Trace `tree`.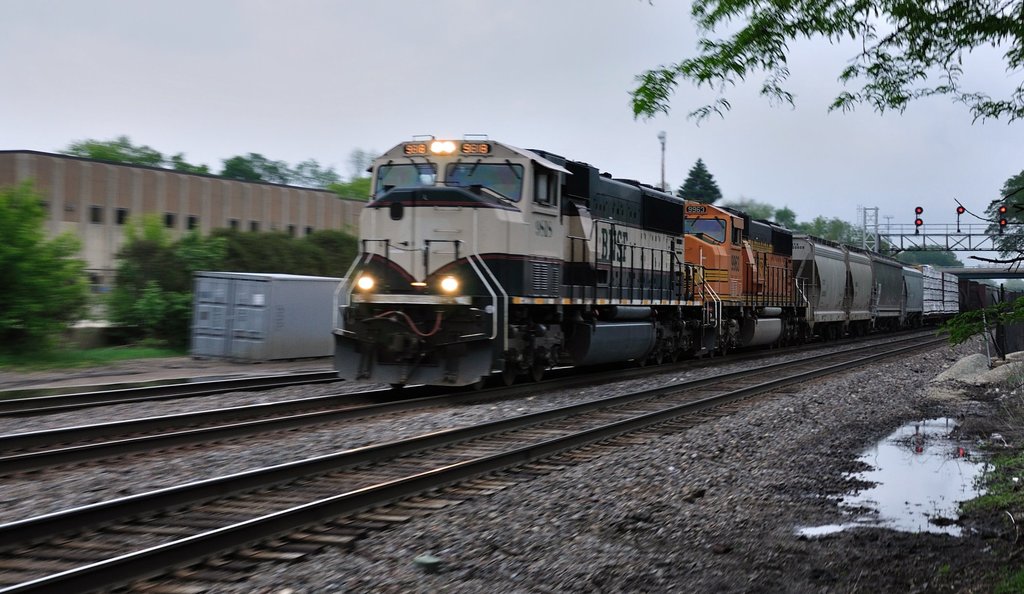
Traced to [left=671, top=156, right=721, bottom=209].
